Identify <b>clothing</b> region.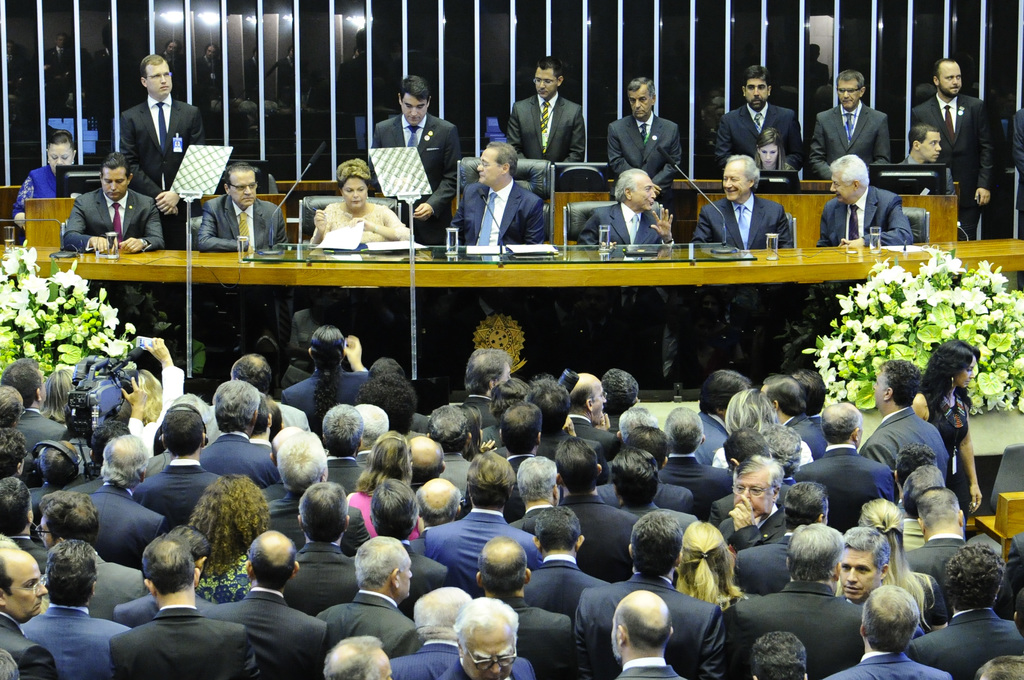
Region: (660,449,735,508).
